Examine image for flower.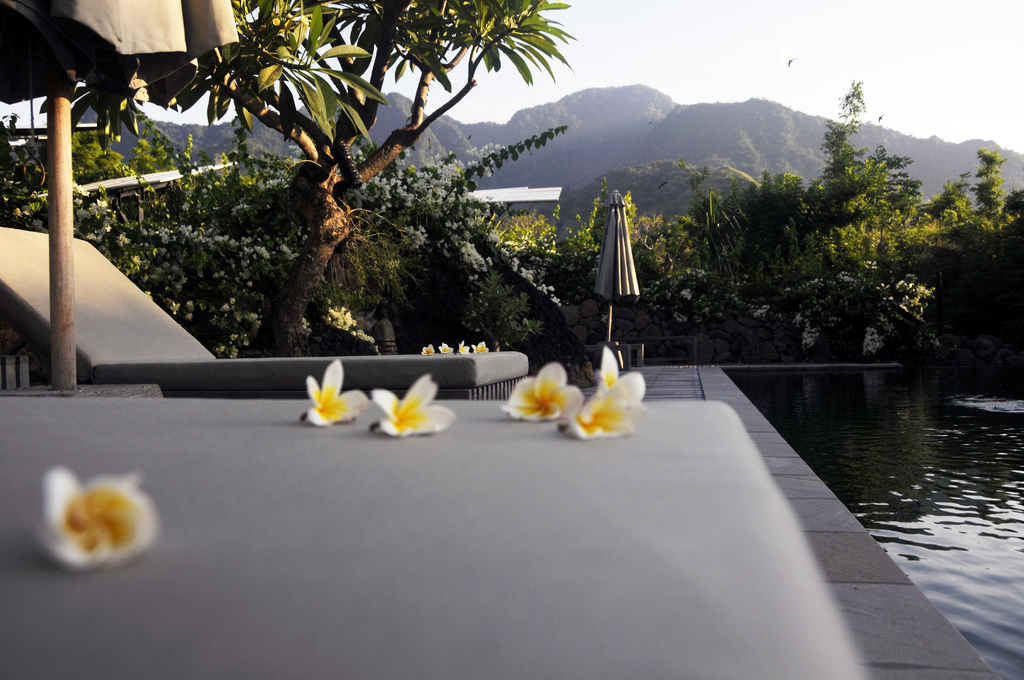
Examination result: [594, 339, 656, 409].
